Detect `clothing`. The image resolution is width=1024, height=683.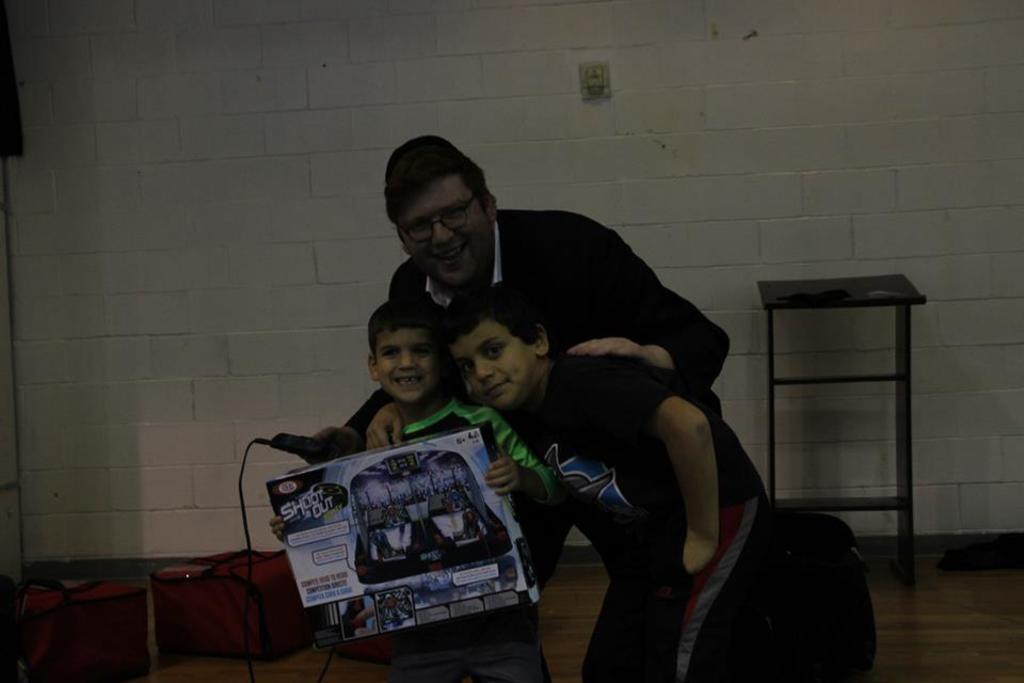
357,387,582,563.
